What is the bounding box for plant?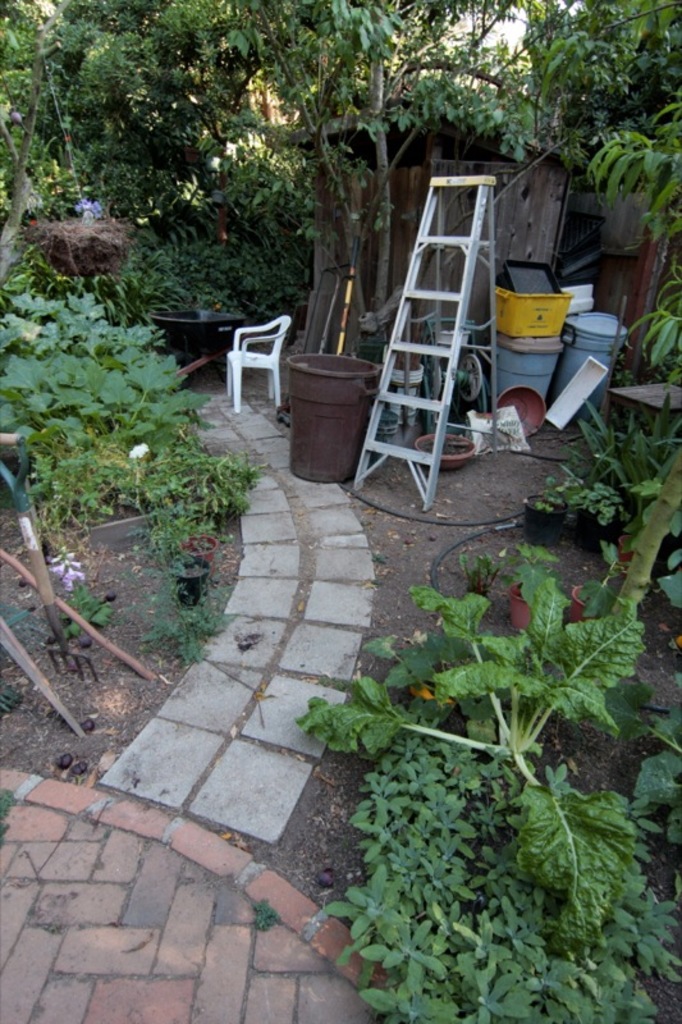
locate(59, 573, 107, 635).
